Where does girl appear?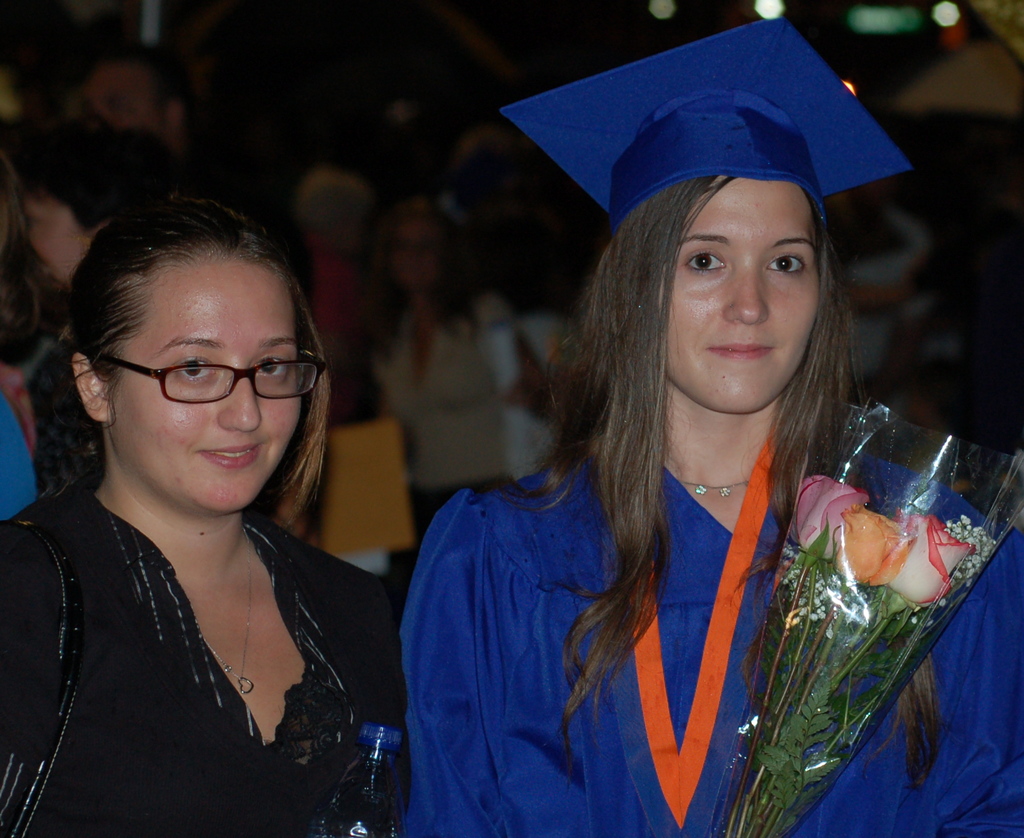
Appears at box=[389, 10, 1023, 837].
